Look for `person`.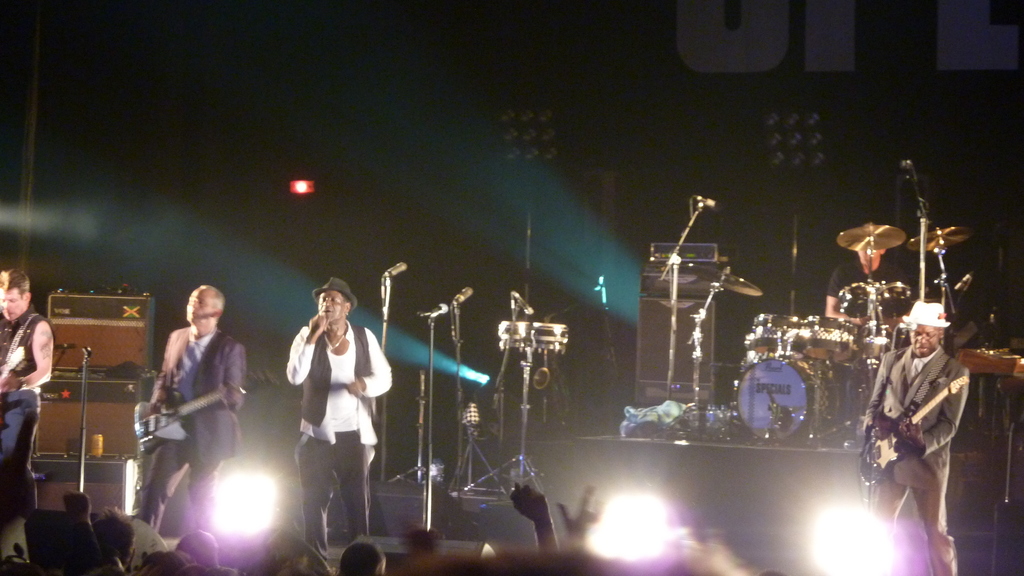
Found: bbox(868, 300, 972, 575).
